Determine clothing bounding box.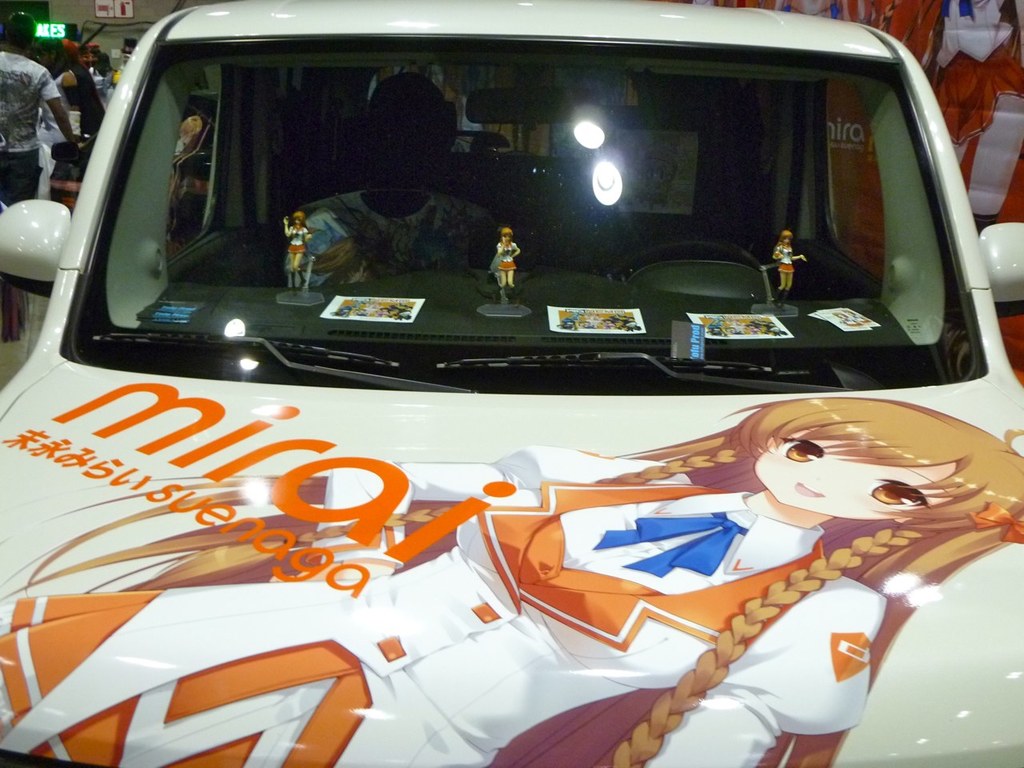
Determined: box=[0, 413, 934, 767].
